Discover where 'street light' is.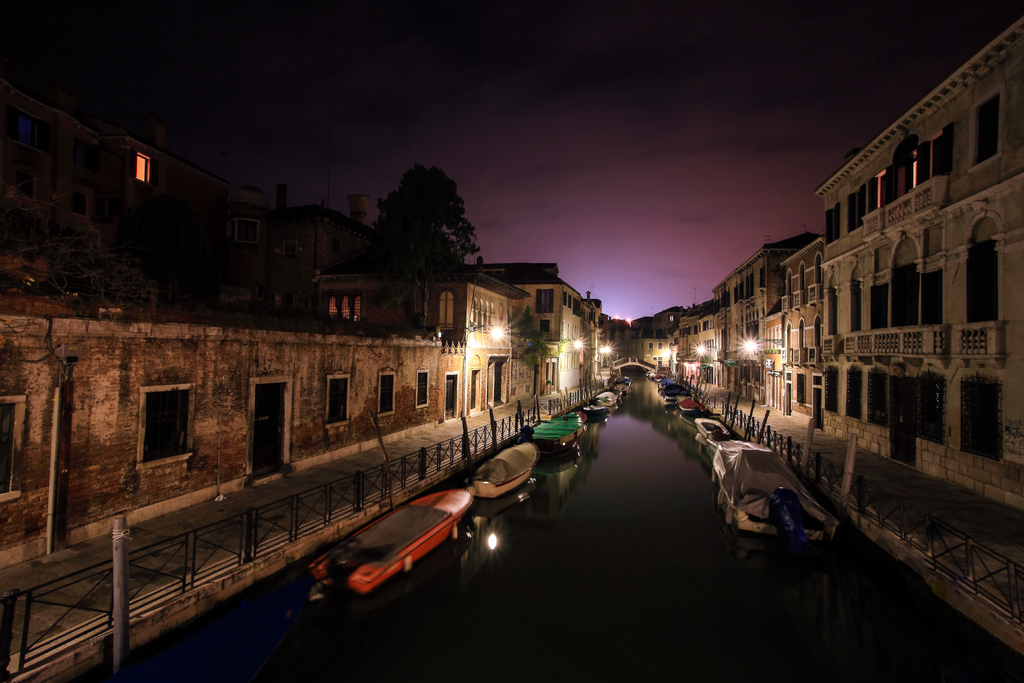
Discovered at <region>661, 349, 676, 380</region>.
